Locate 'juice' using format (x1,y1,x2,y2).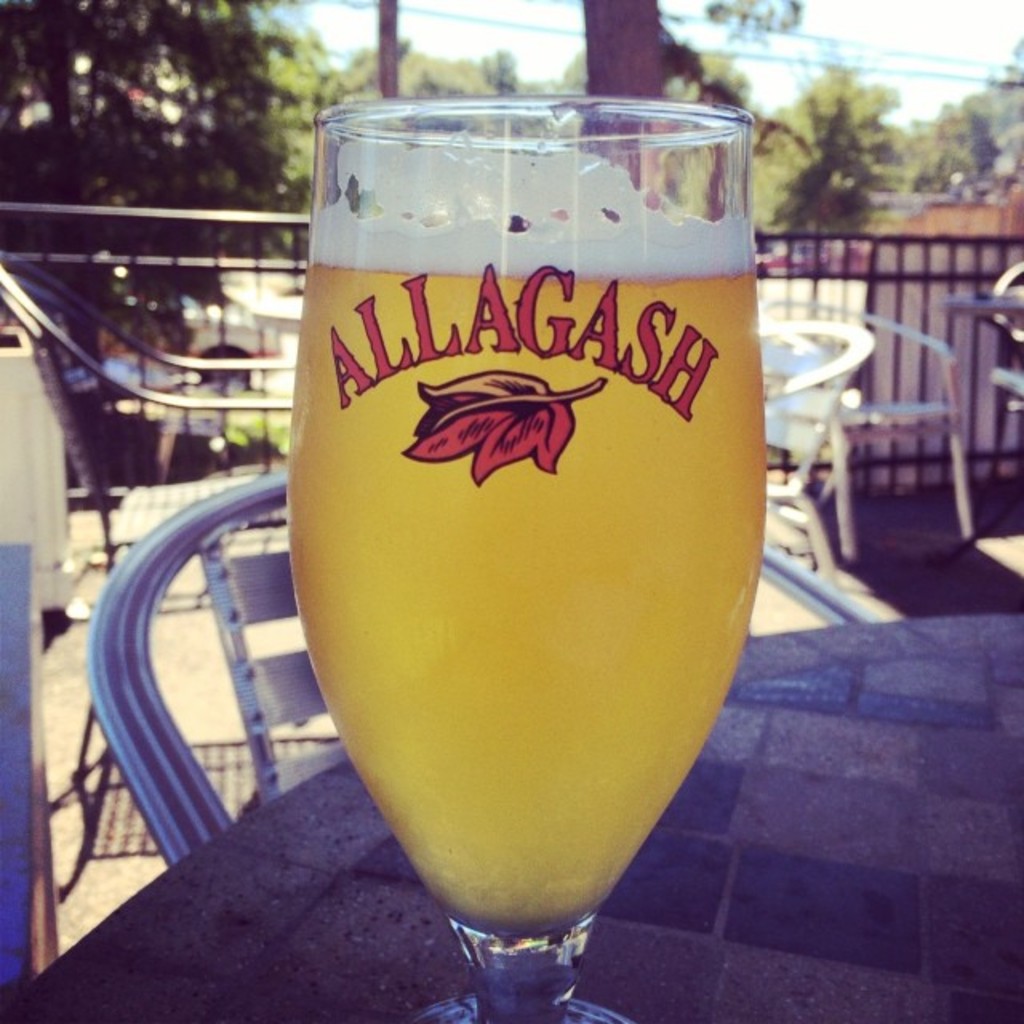
(275,80,752,976).
